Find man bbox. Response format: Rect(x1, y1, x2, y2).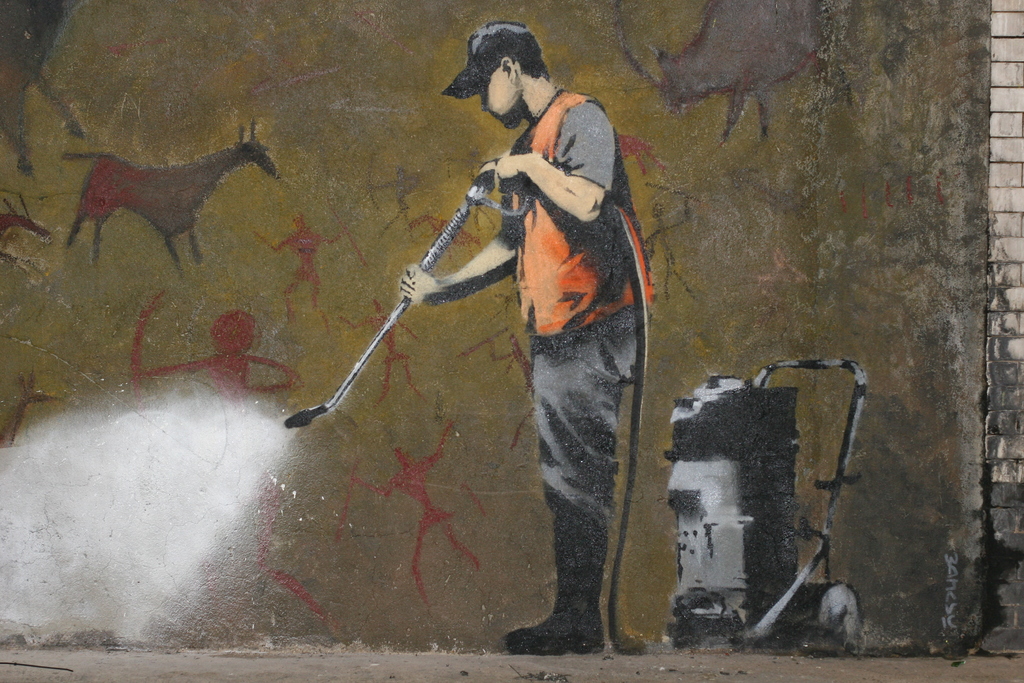
Rect(437, 45, 667, 659).
